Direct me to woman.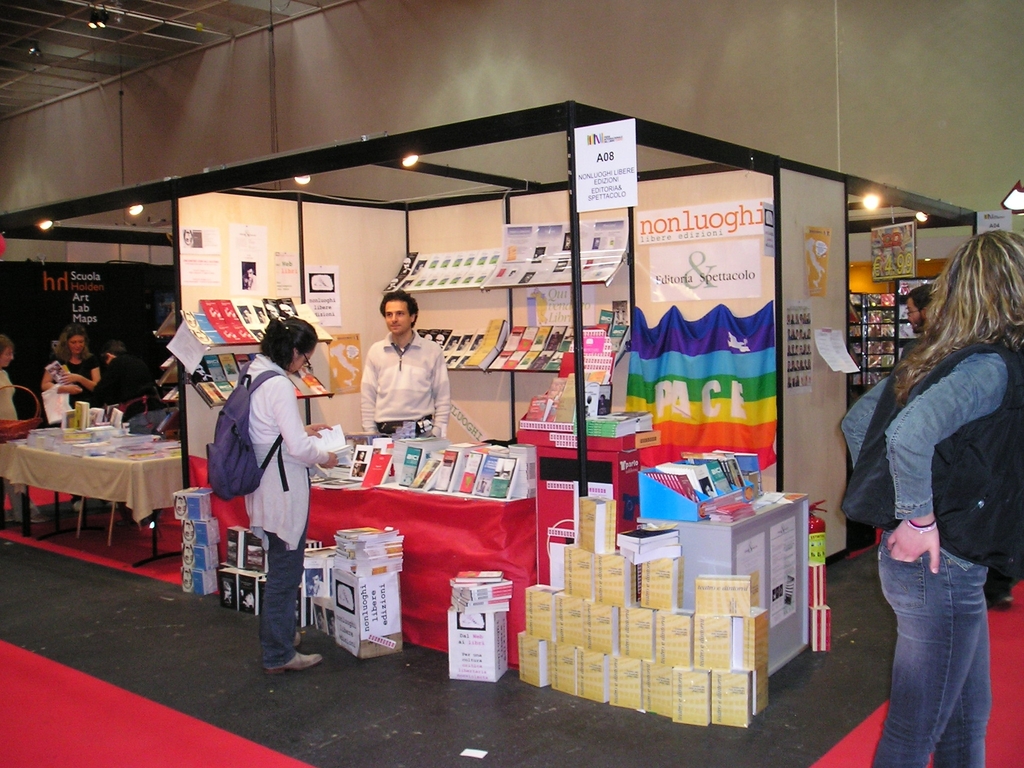
Direction: pyautogui.locateOnScreen(845, 232, 1018, 767).
